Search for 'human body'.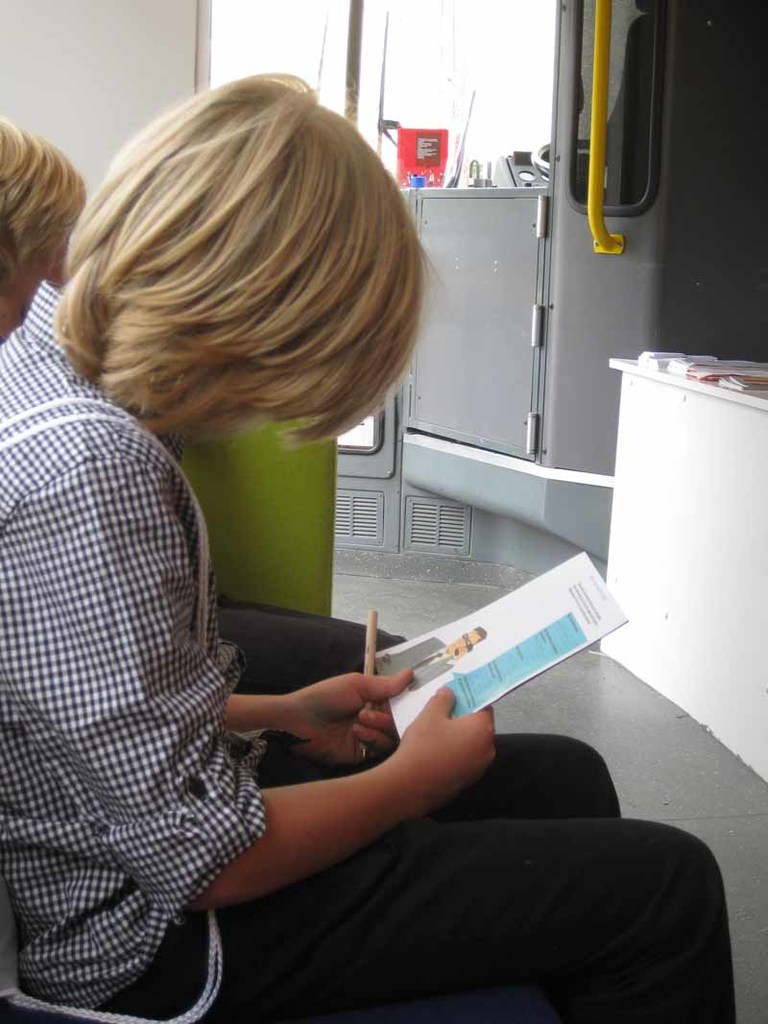
Found at x1=0, y1=61, x2=742, y2=1023.
